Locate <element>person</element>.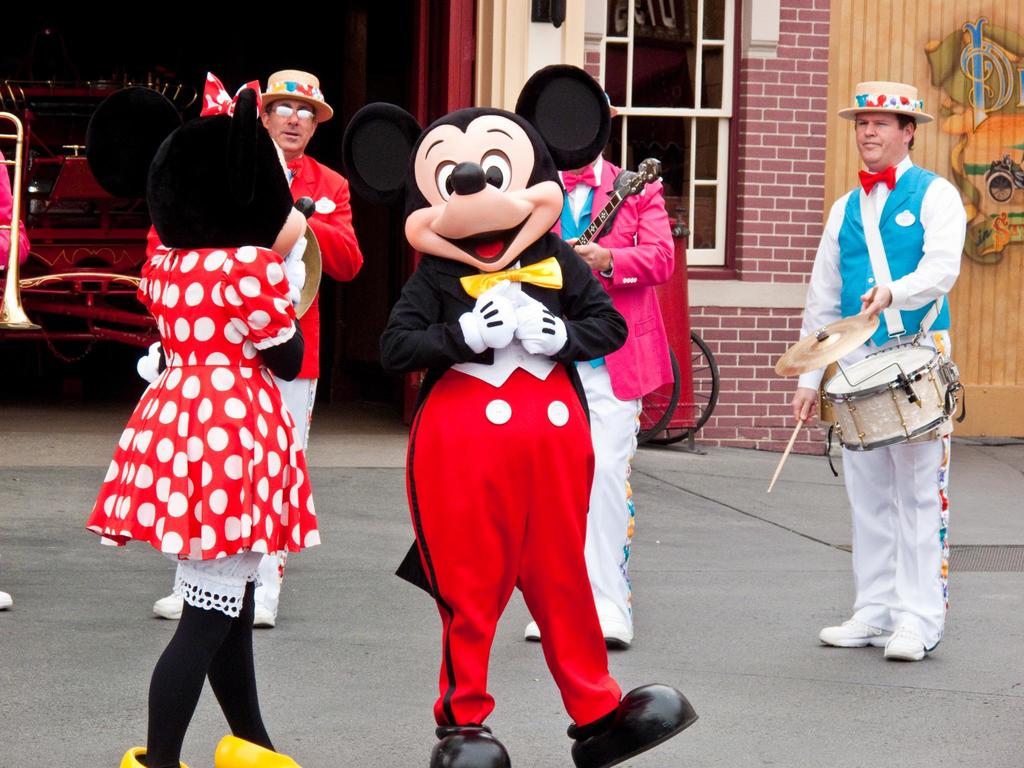
Bounding box: [520,91,684,652].
